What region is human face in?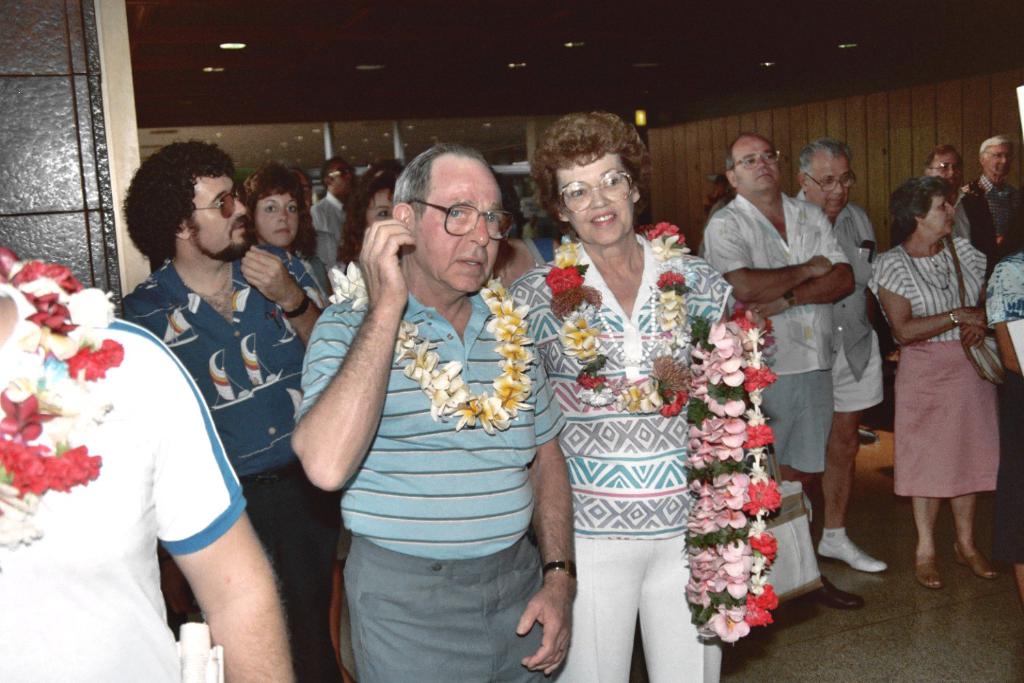
region(935, 152, 965, 189).
